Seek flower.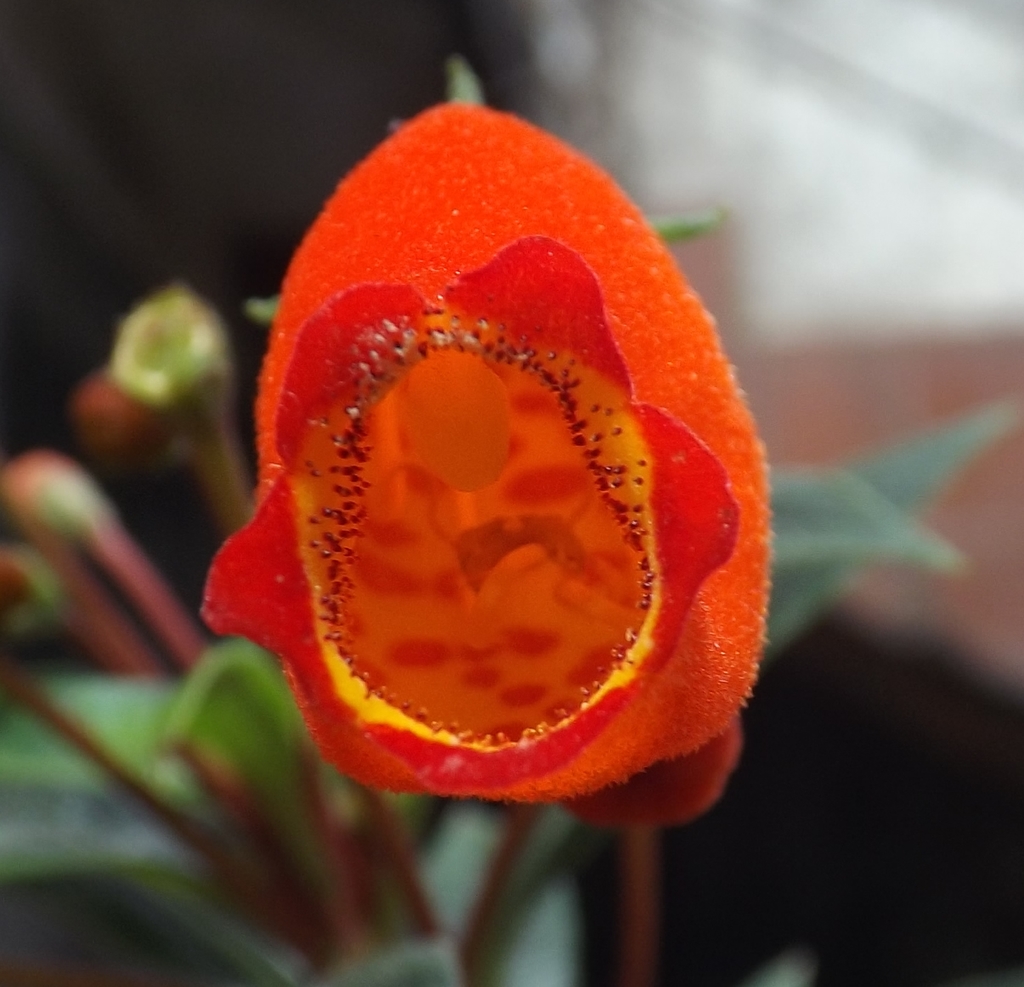
189:94:783:808.
